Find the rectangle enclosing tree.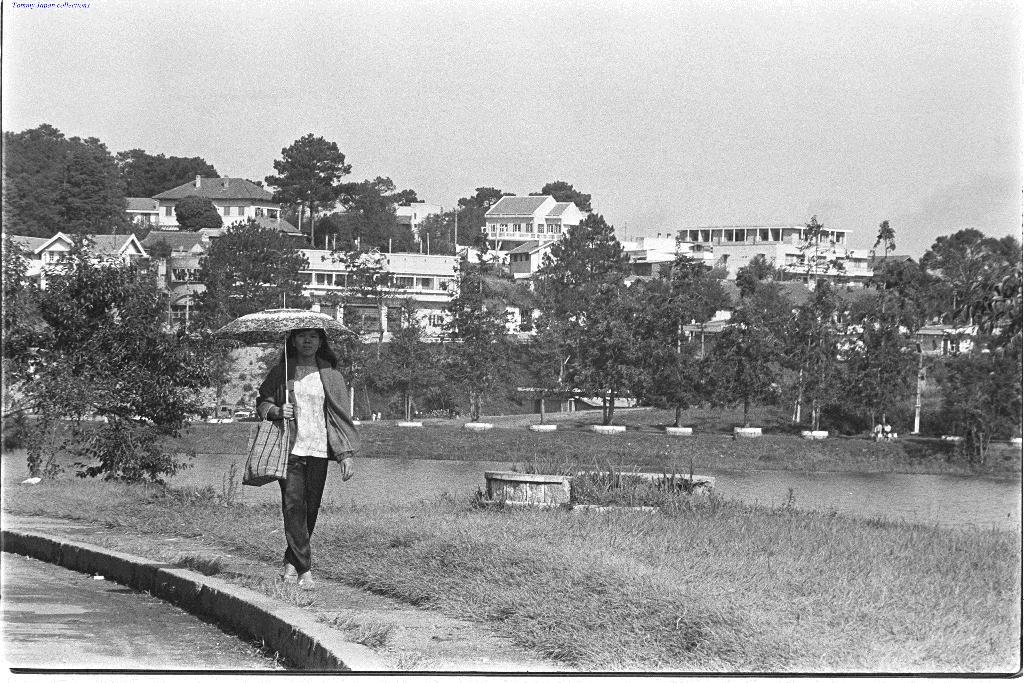
box(471, 185, 516, 210).
